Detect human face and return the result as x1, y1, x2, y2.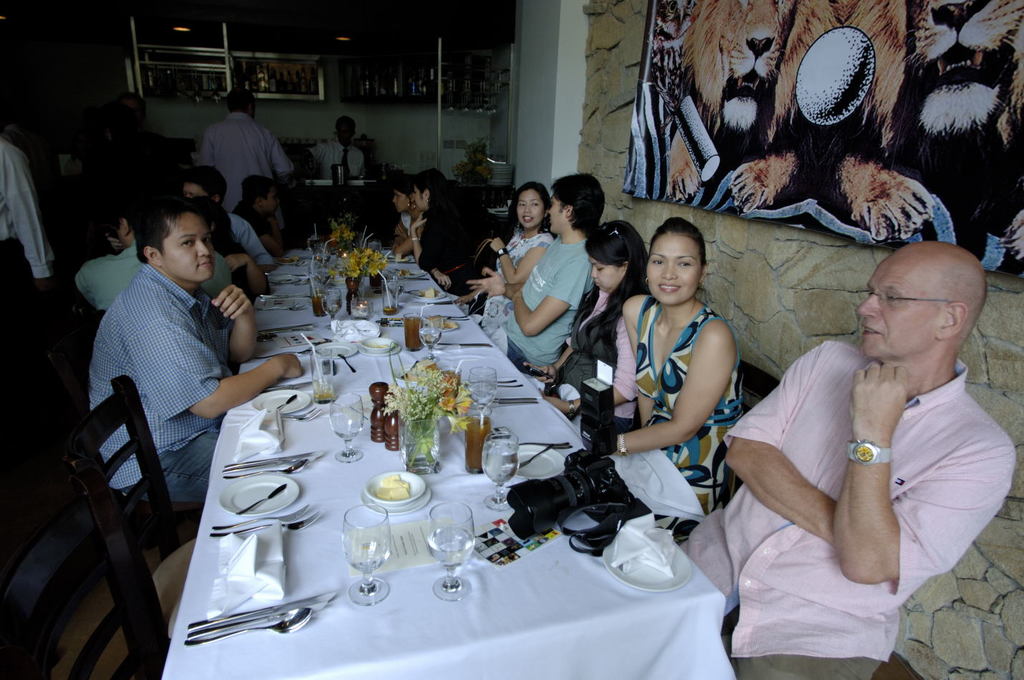
856, 261, 944, 360.
